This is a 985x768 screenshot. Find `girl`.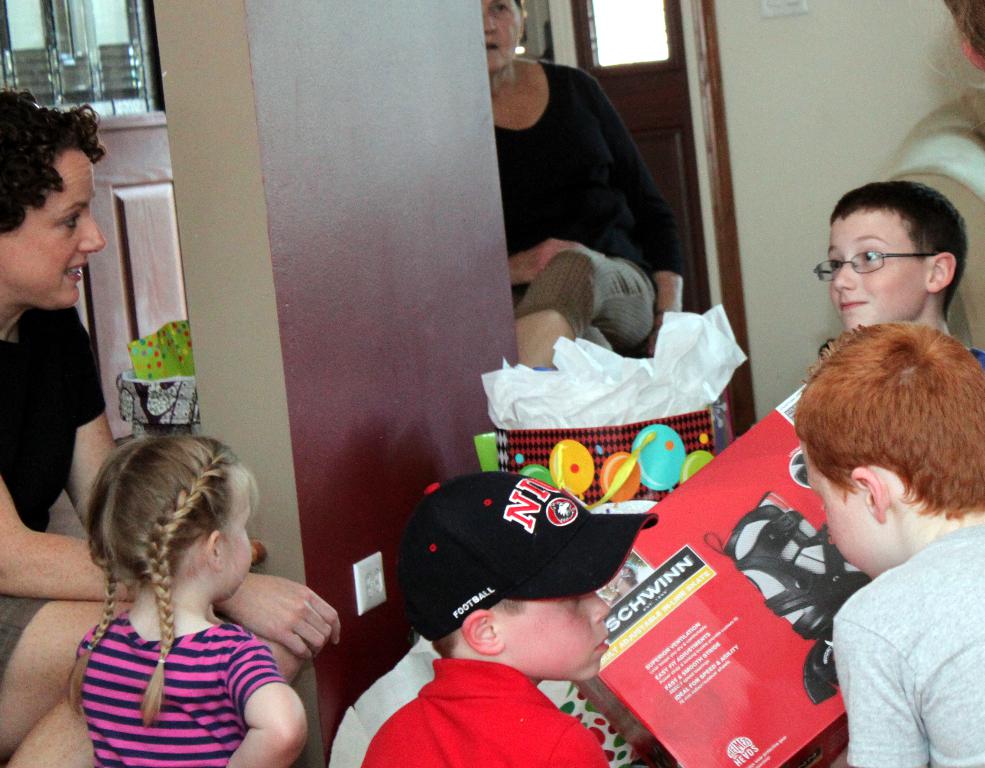
Bounding box: [40,419,348,759].
